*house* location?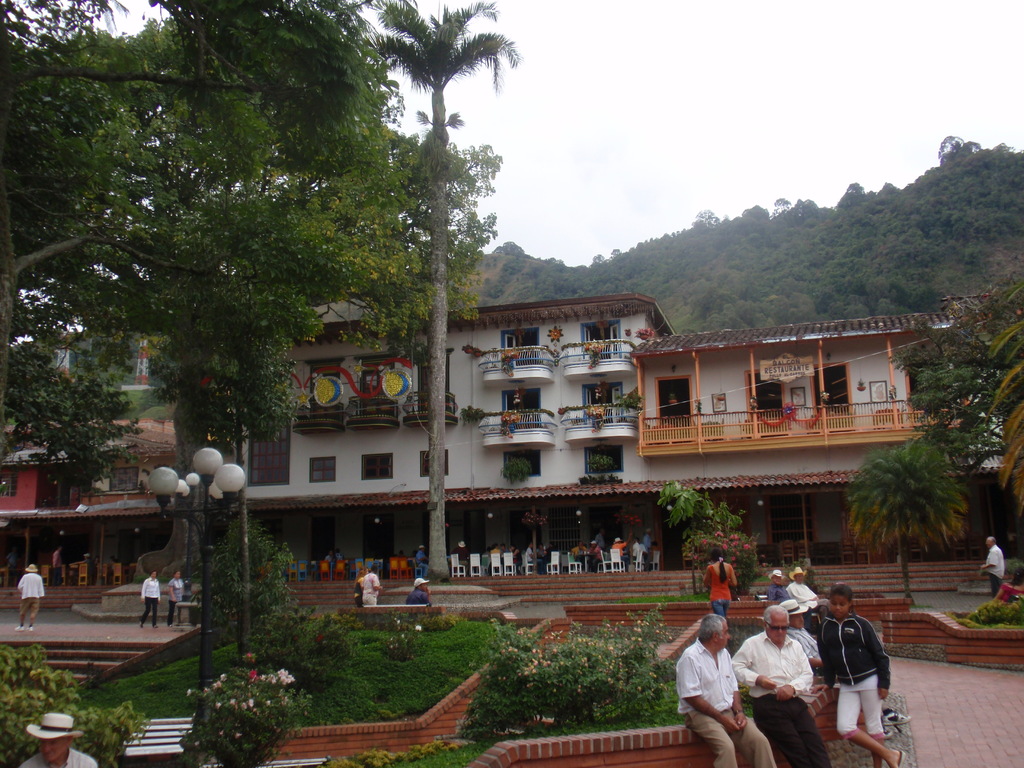
x1=170 y1=324 x2=237 y2=592
